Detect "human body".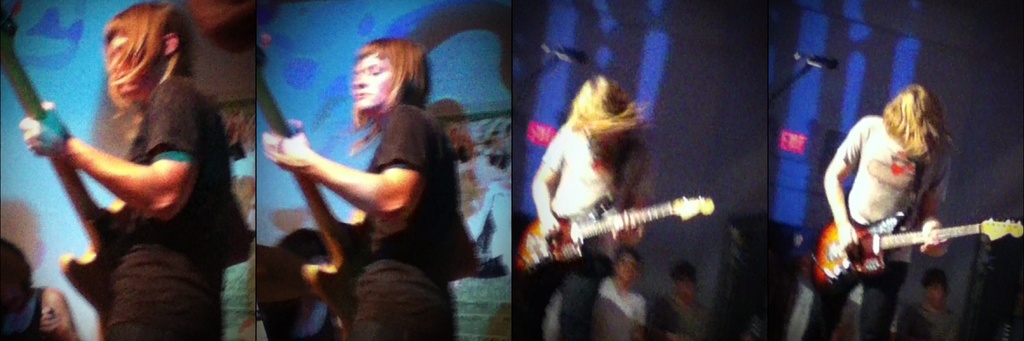
Detected at (left=37, top=10, right=239, bottom=339).
